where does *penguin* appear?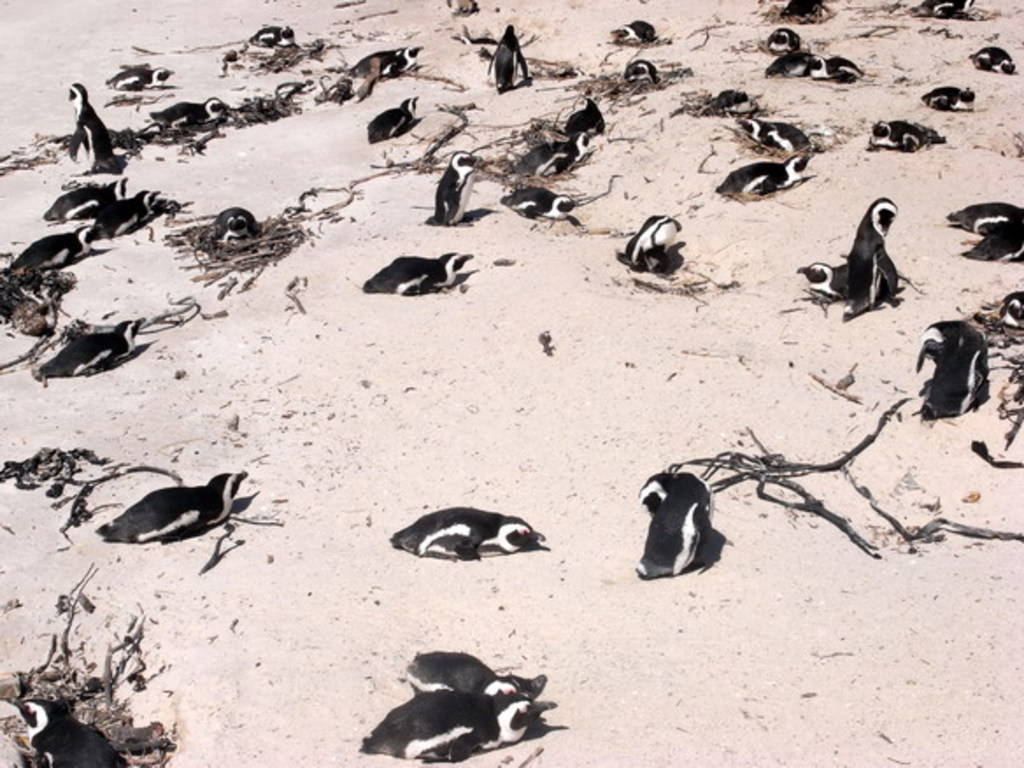
Appears at left=359, top=670, right=561, bottom=754.
